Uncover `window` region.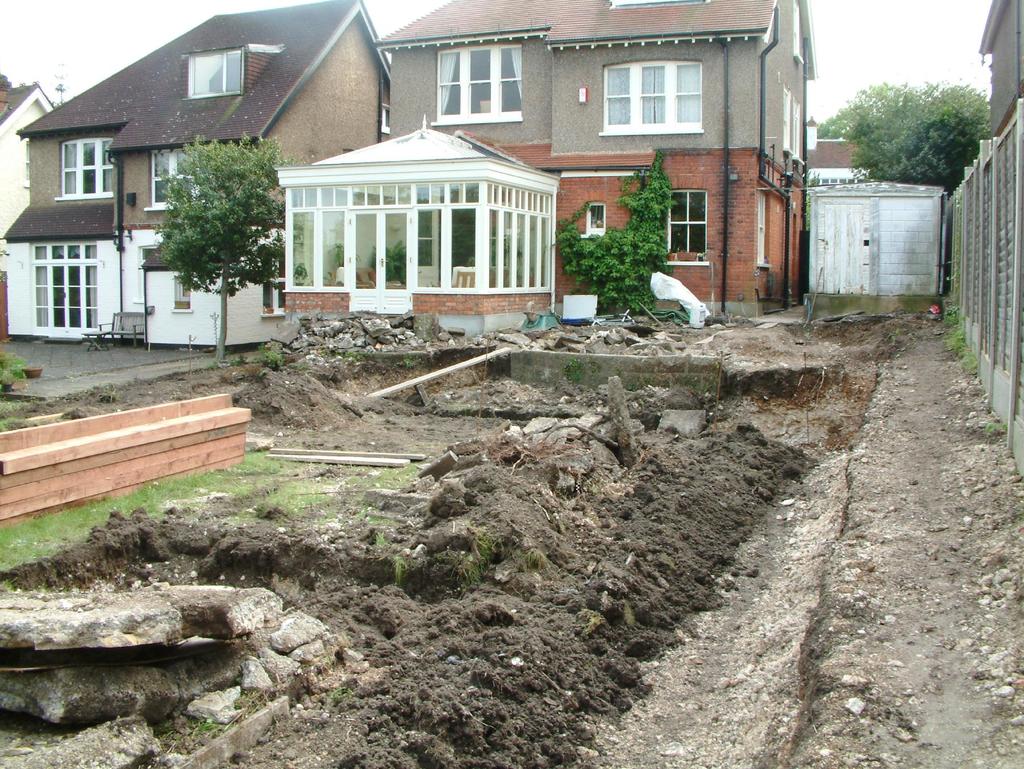
Uncovered: (189,47,248,99).
